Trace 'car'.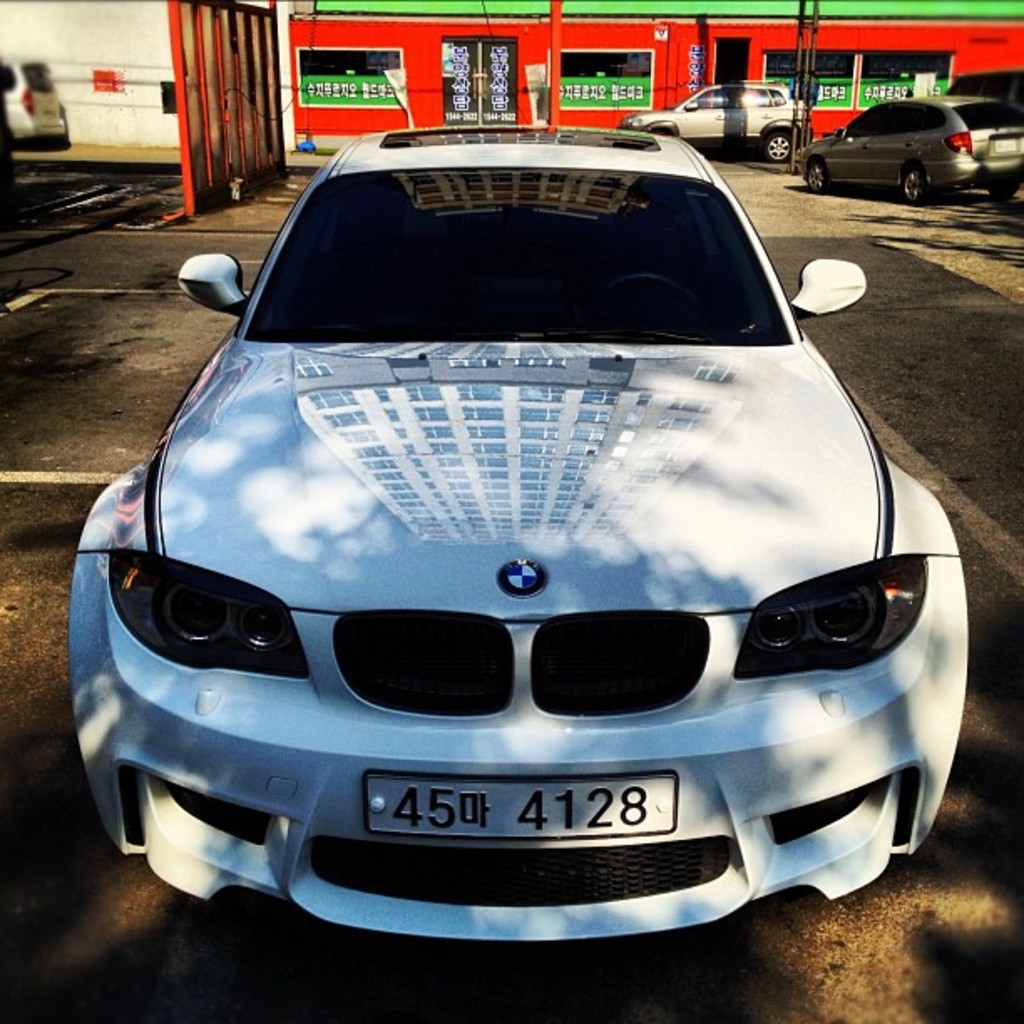
Traced to {"left": 796, "top": 84, "right": 1022, "bottom": 233}.
